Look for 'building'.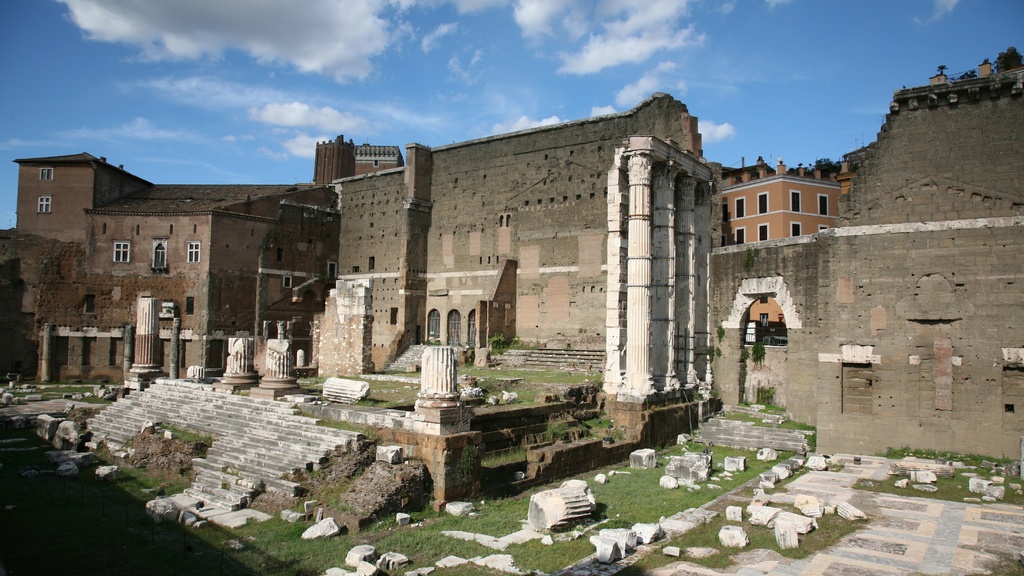
Found: bbox=[700, 47, 1023, 451].
